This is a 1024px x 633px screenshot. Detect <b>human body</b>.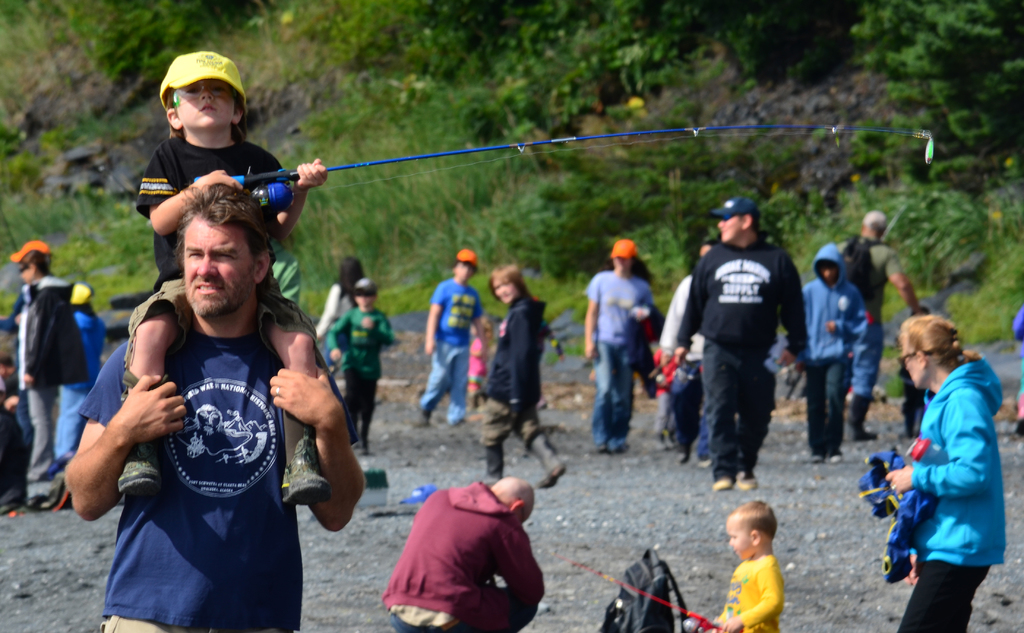
<bbox>844, 213, 924, 438</bbox>.
